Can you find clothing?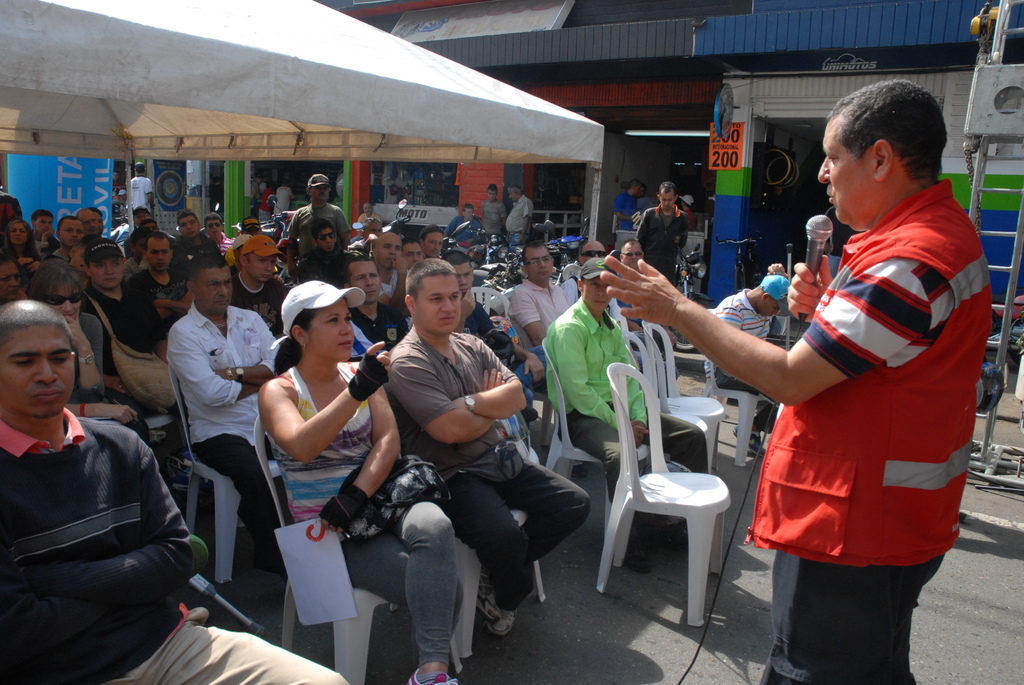
Yes, bounding box: detection(278, 196, 356, 247).
